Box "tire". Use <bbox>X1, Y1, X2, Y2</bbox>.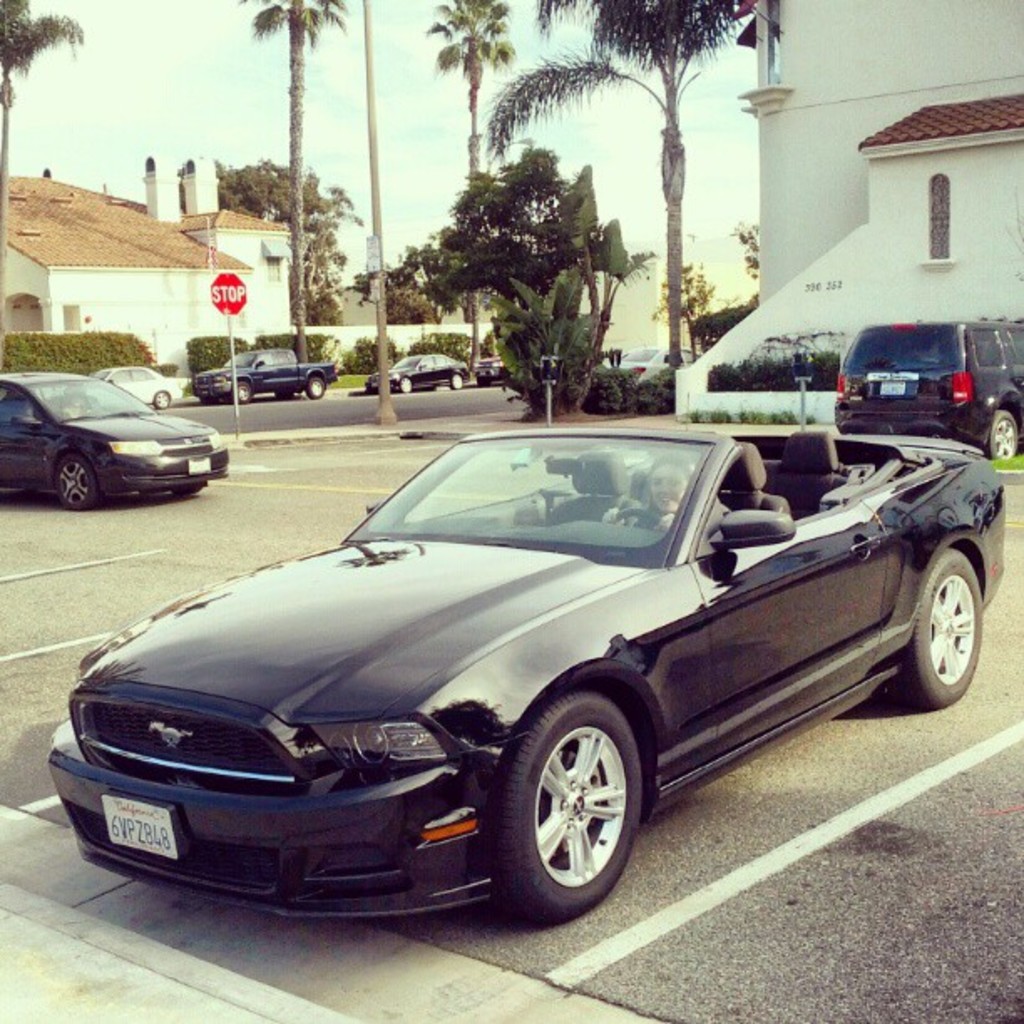
<bbox>54, 452, 100, 514</bbox>.
